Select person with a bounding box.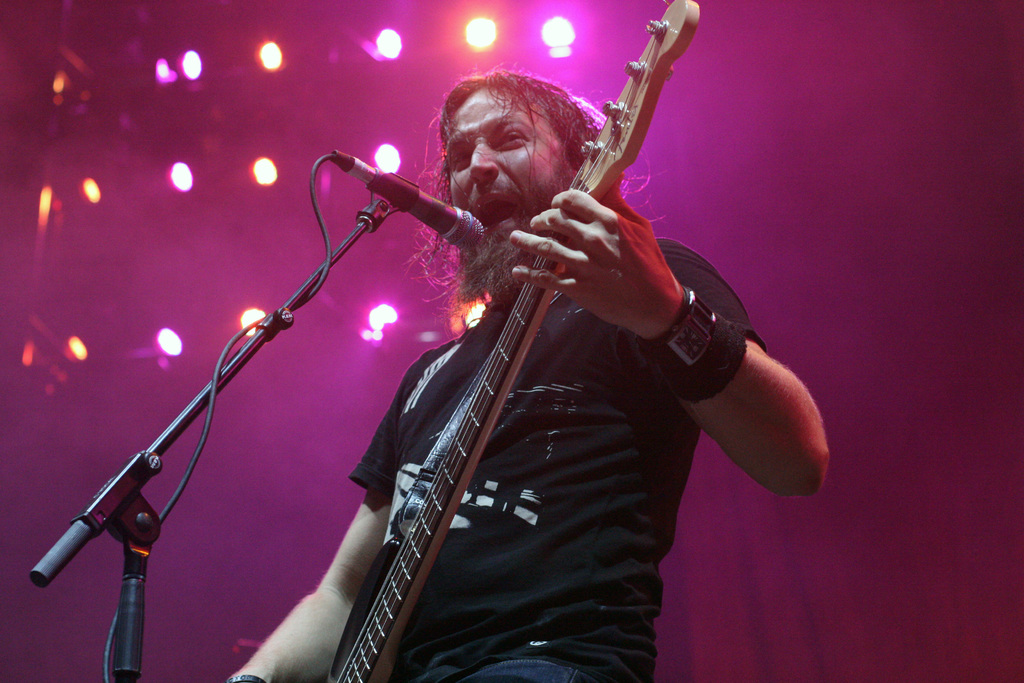
region(220, 62, 828, 682).
